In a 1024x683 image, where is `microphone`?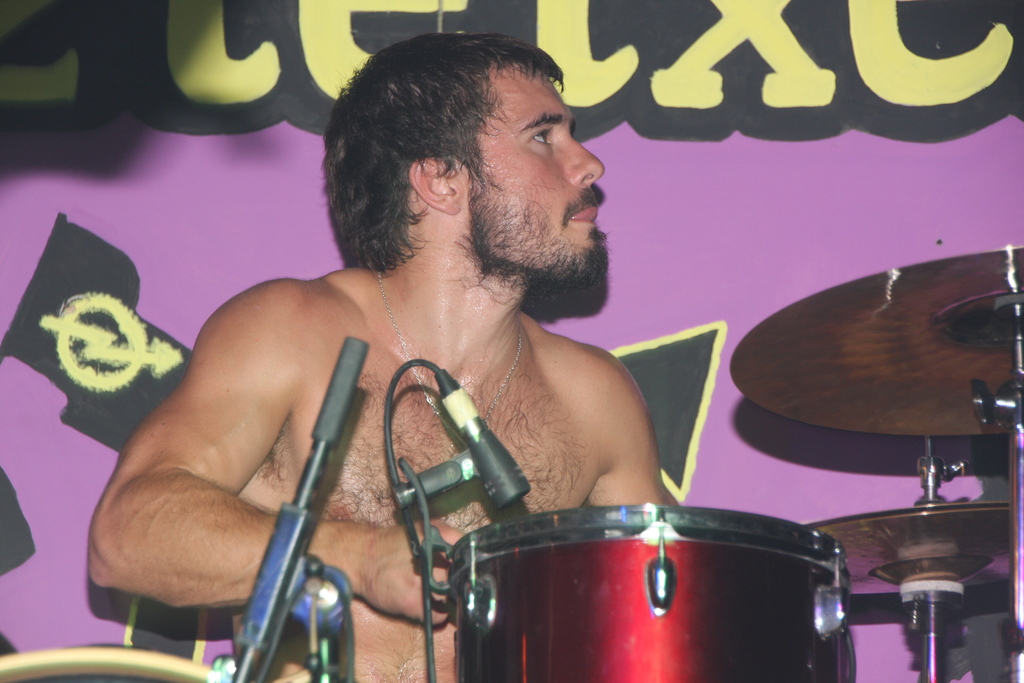
box(440, 370, 532, 511).
